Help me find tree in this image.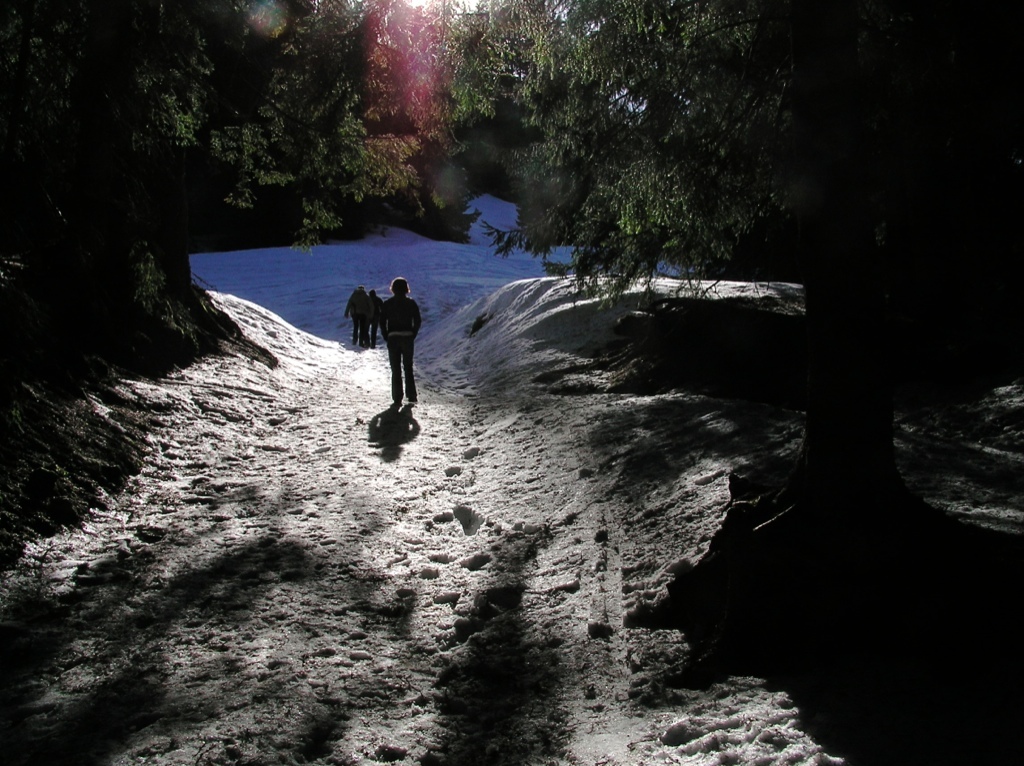
Found it: <region>430, 30, 729, 268</region>.
